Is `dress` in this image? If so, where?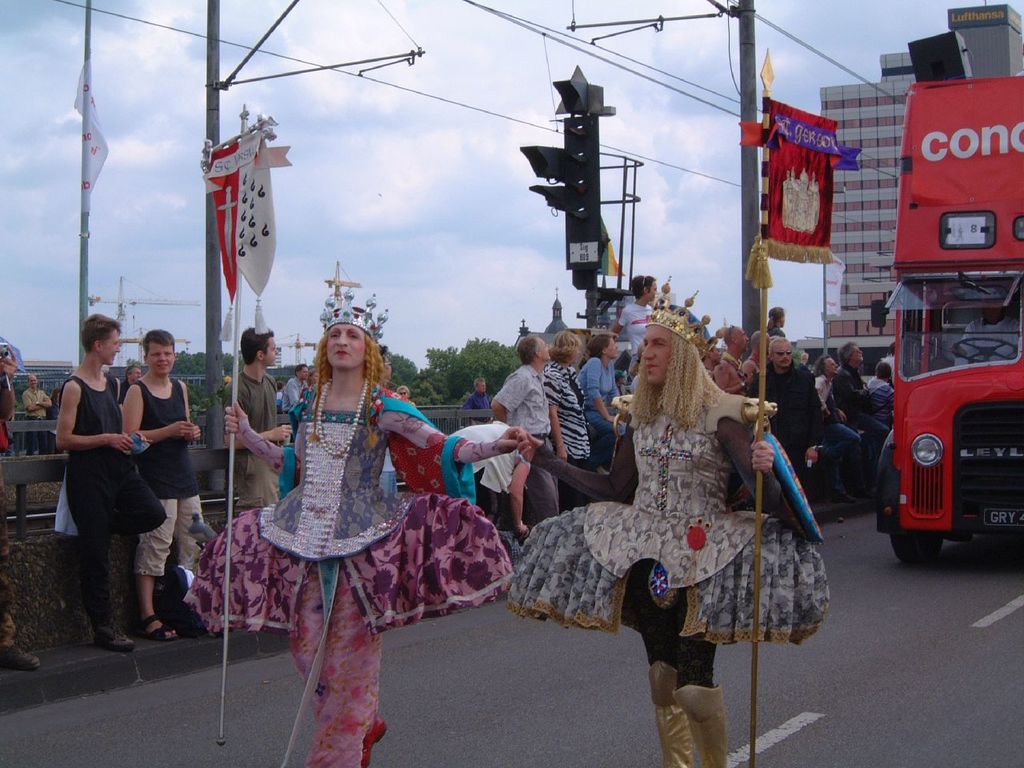
Yes, at (left=184, top=379, right=518, bottom=641).
